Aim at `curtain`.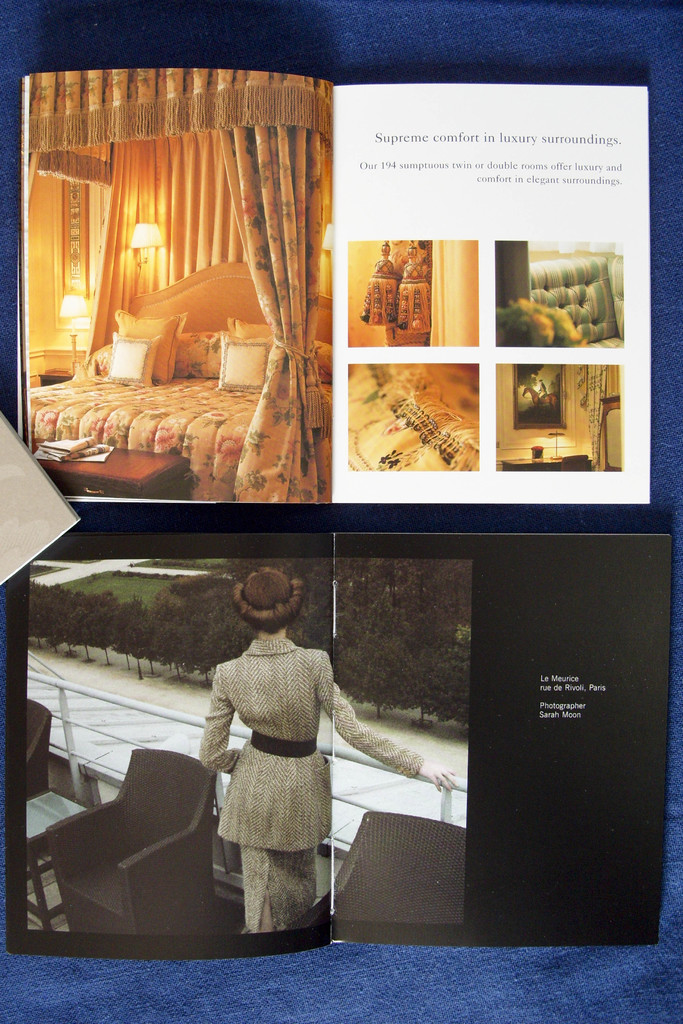
Aimed at region(17, 75, 332, 514).
